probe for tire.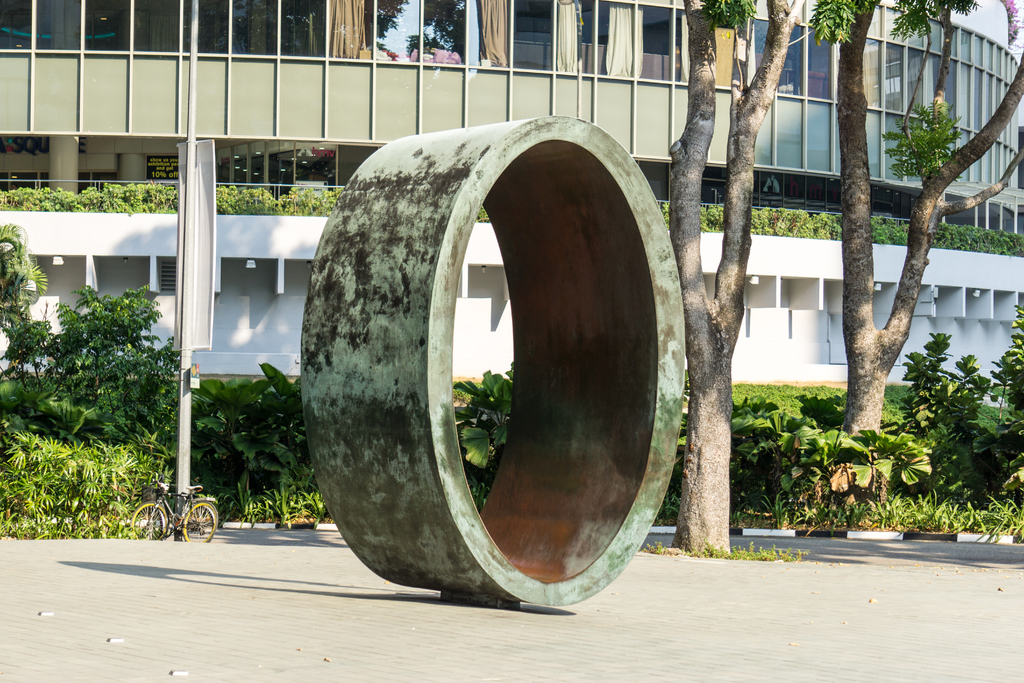
Probe result: detection(184, 504, 216, 542).
